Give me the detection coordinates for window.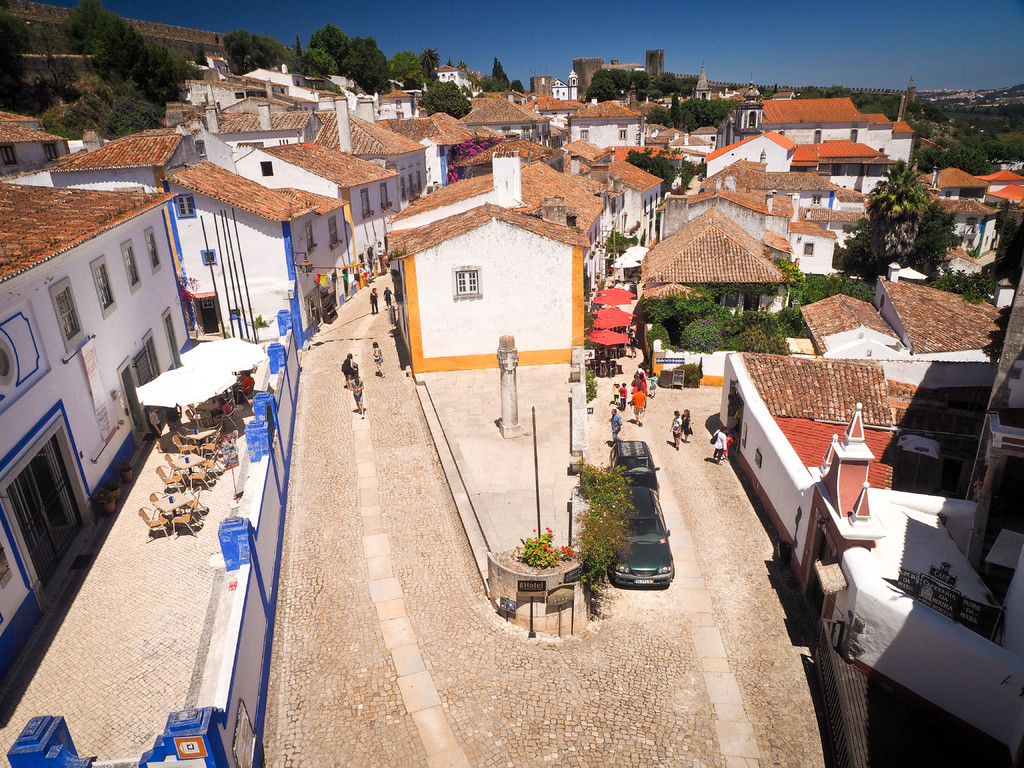
select_region(452, 266, 476, 291).
